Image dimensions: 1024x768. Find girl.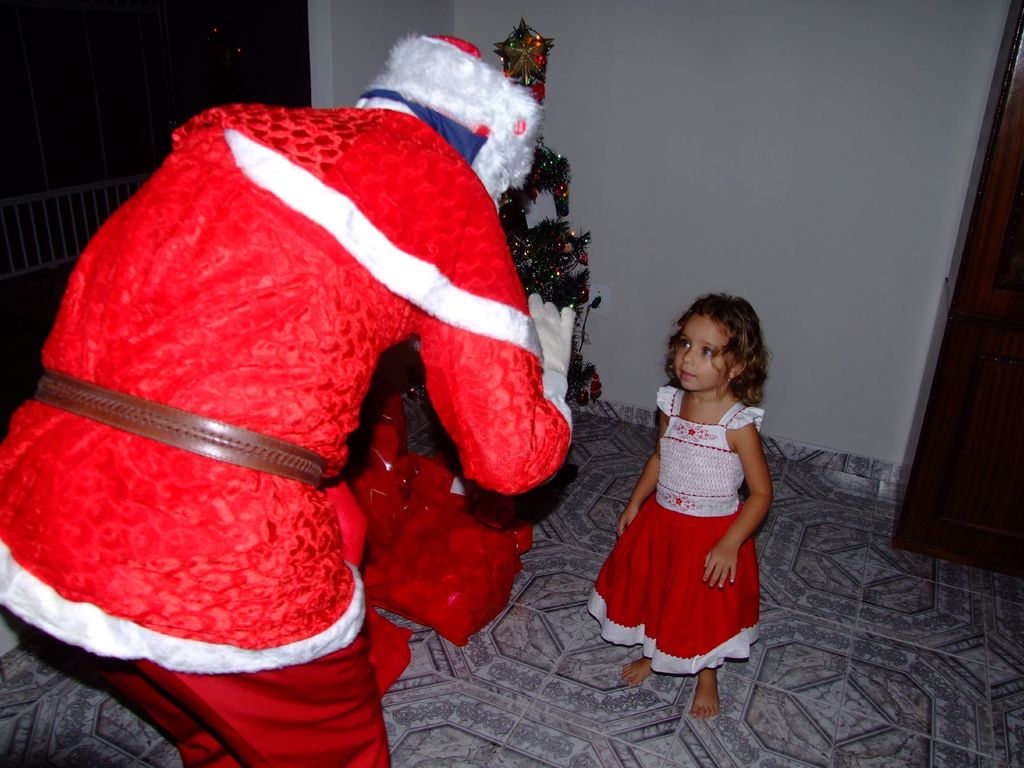
{"x1": 591, "y1": 290, "x2": 777, "y2": 725}.
